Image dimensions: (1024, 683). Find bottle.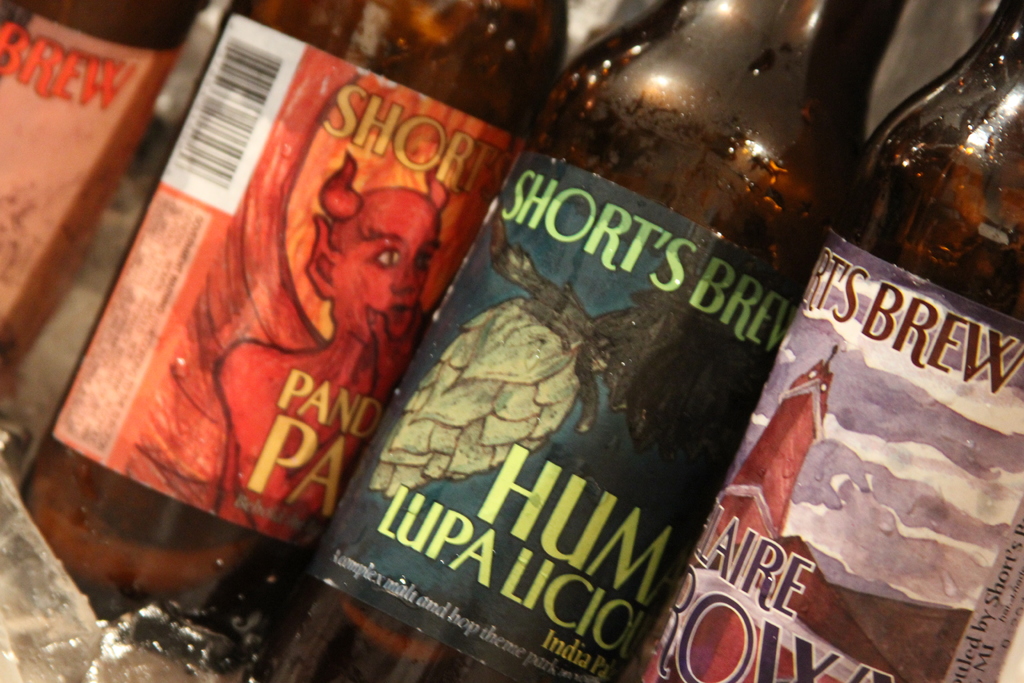
<box>0,0,221,397</box>.
